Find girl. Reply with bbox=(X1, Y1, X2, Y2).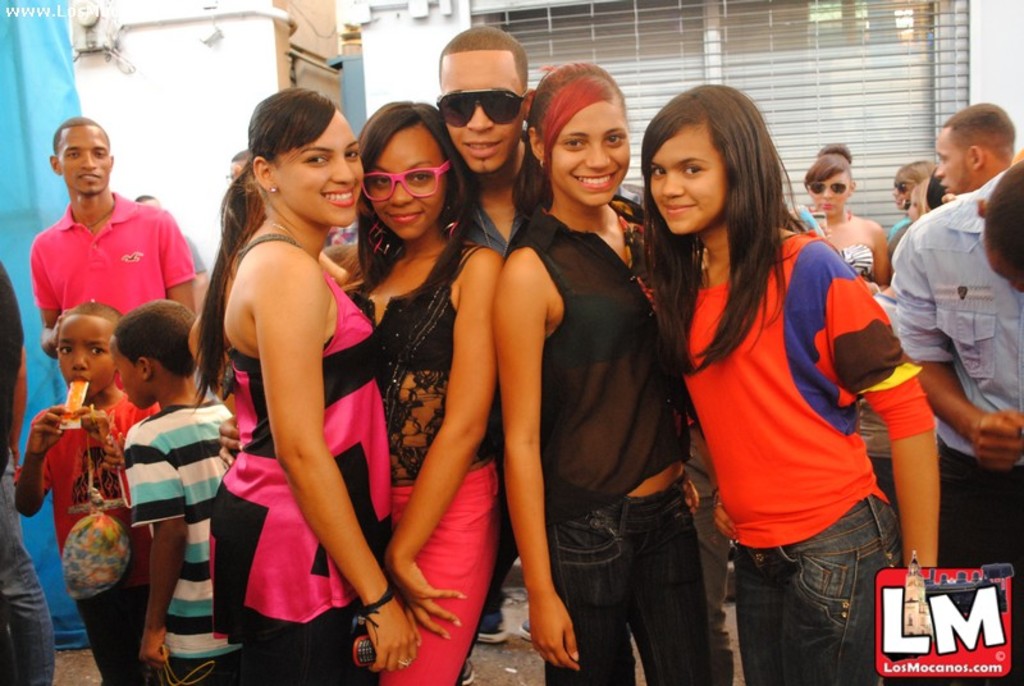
bbox=(639, 78, 936, 685).
